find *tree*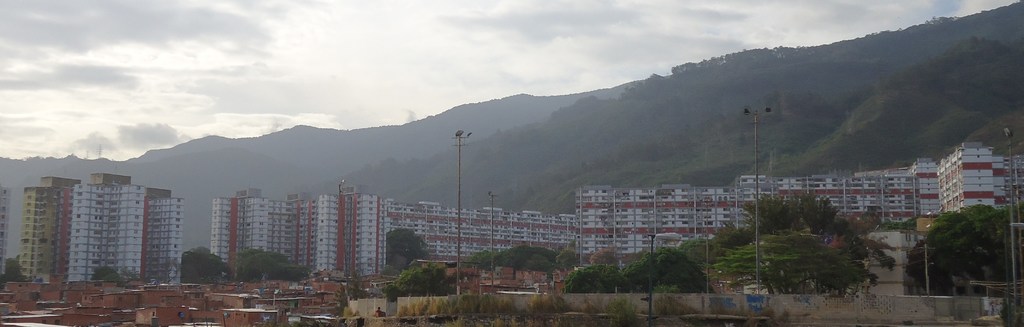
Rect(559, 260, 628, 298)
